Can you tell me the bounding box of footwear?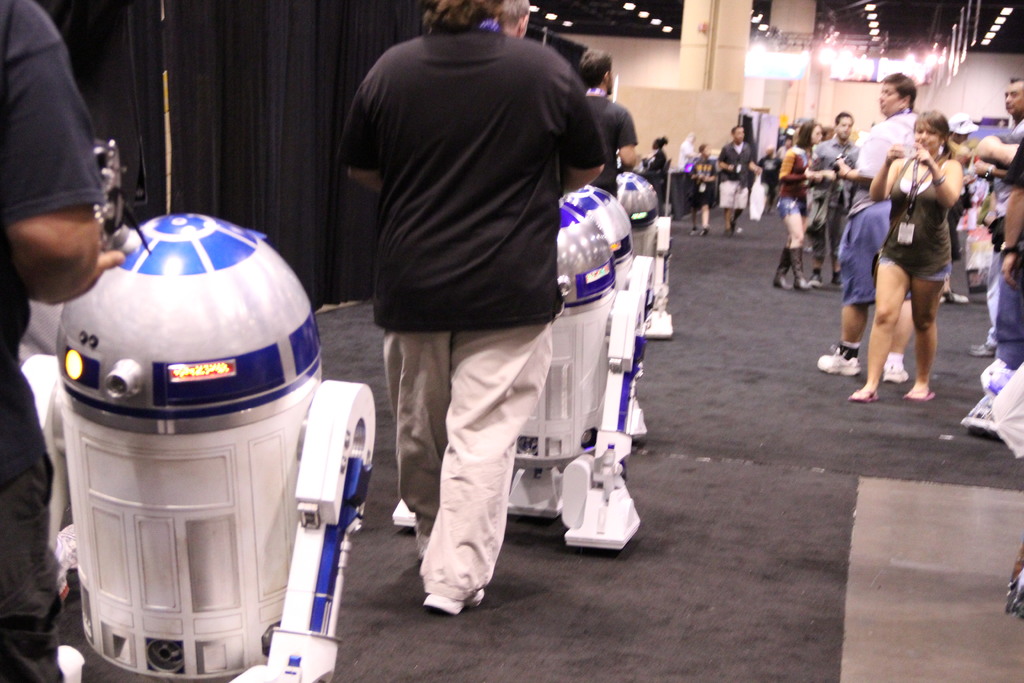
detection(422, 594, 491, 615).
